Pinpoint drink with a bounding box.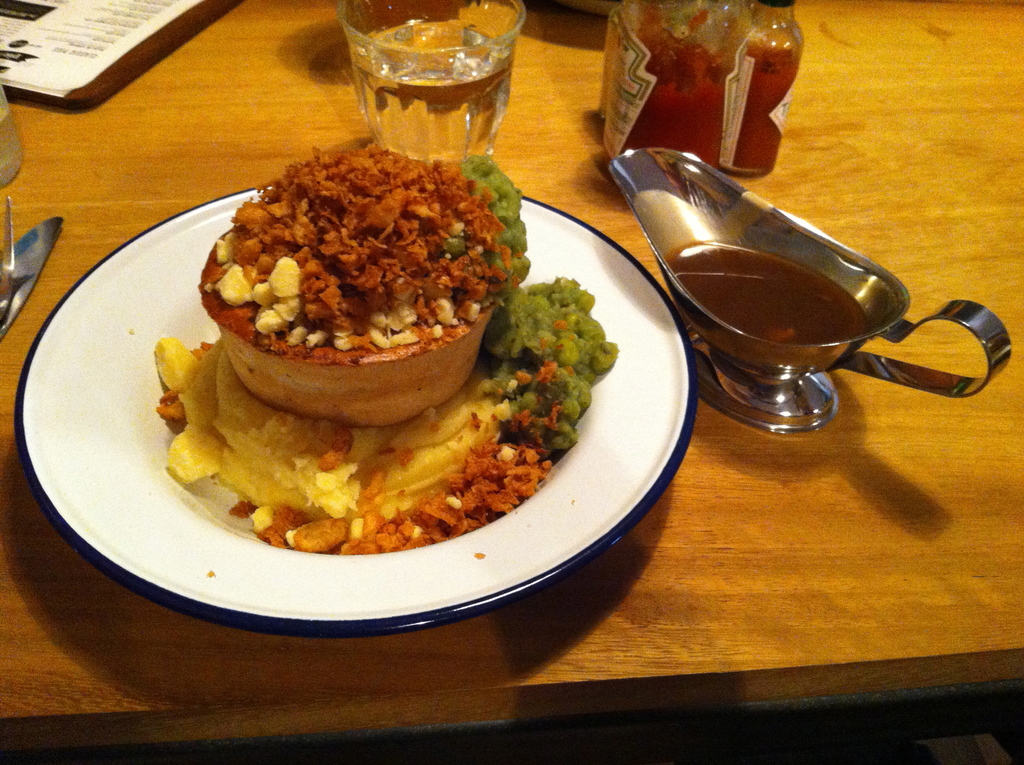
365, 24, 513, 177.
